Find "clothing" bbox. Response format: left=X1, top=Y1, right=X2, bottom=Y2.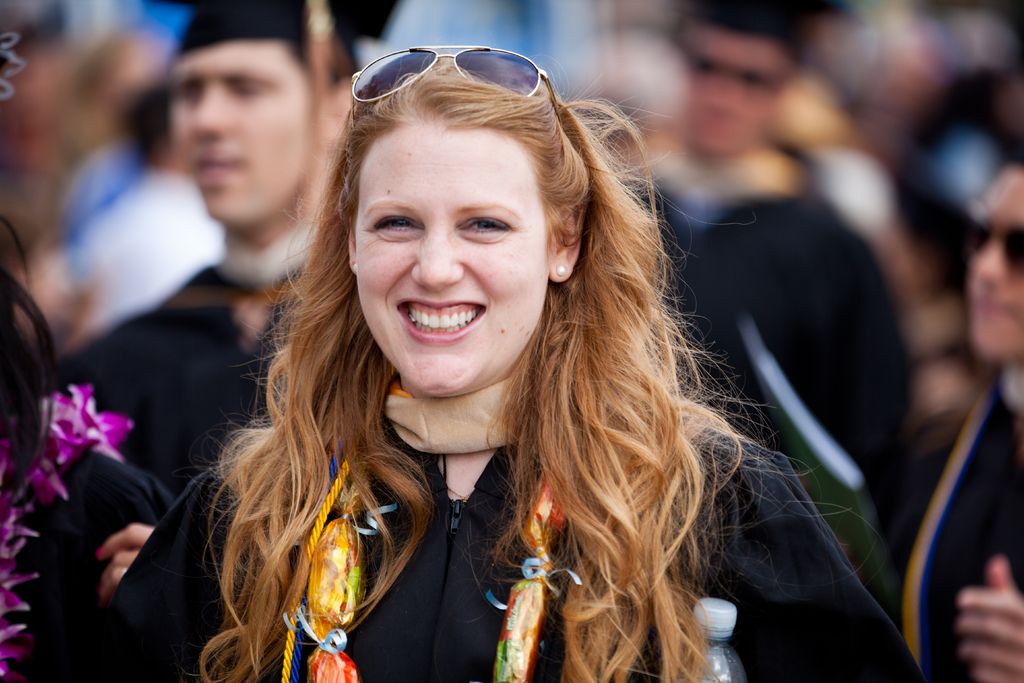
left=634, top=145, right=904, bottom=484.
